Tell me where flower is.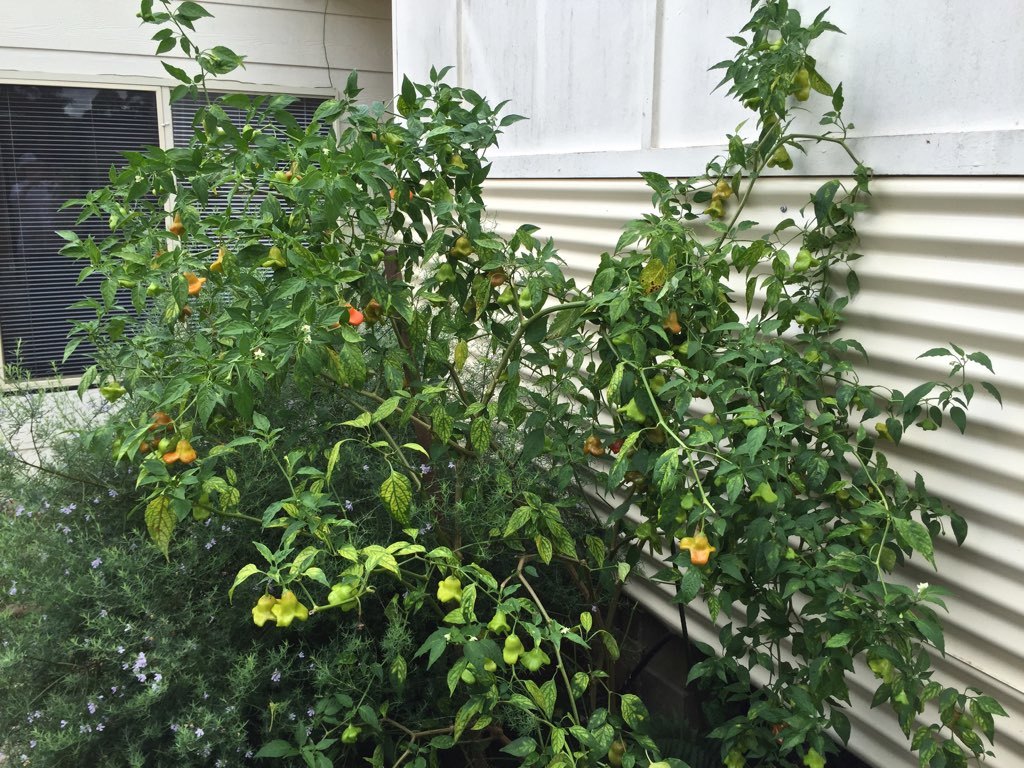
flower is at bbox=[165, 440, 196, 471].
